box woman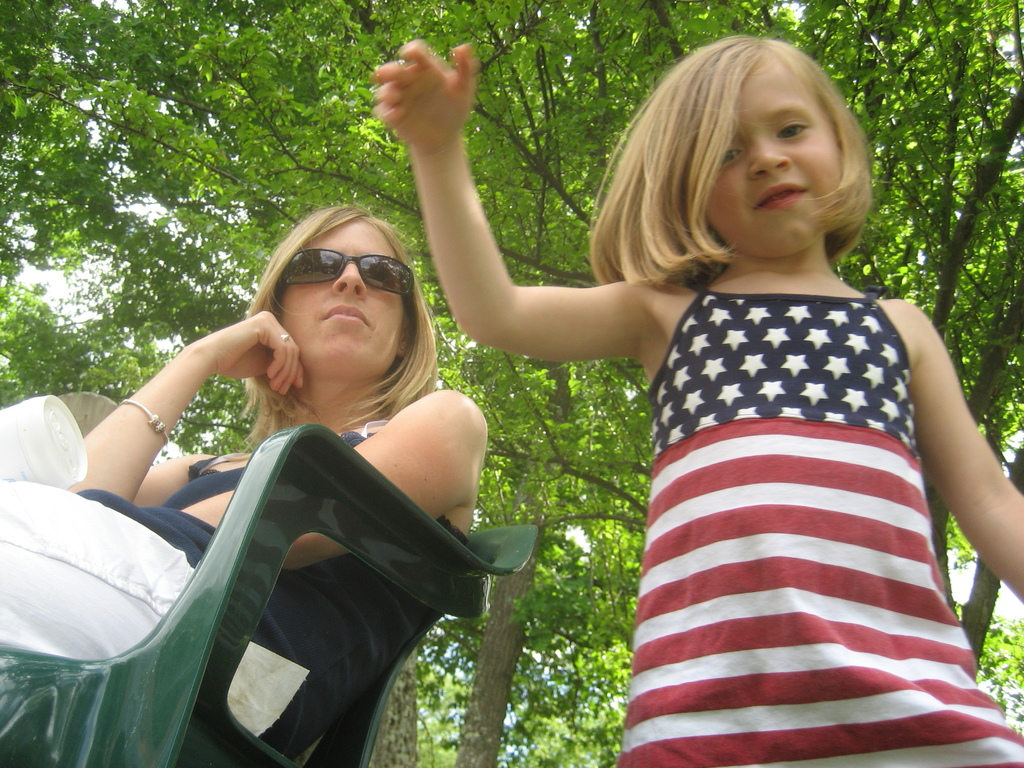
(x1=0, y1=199, x2=477, y2=758)
